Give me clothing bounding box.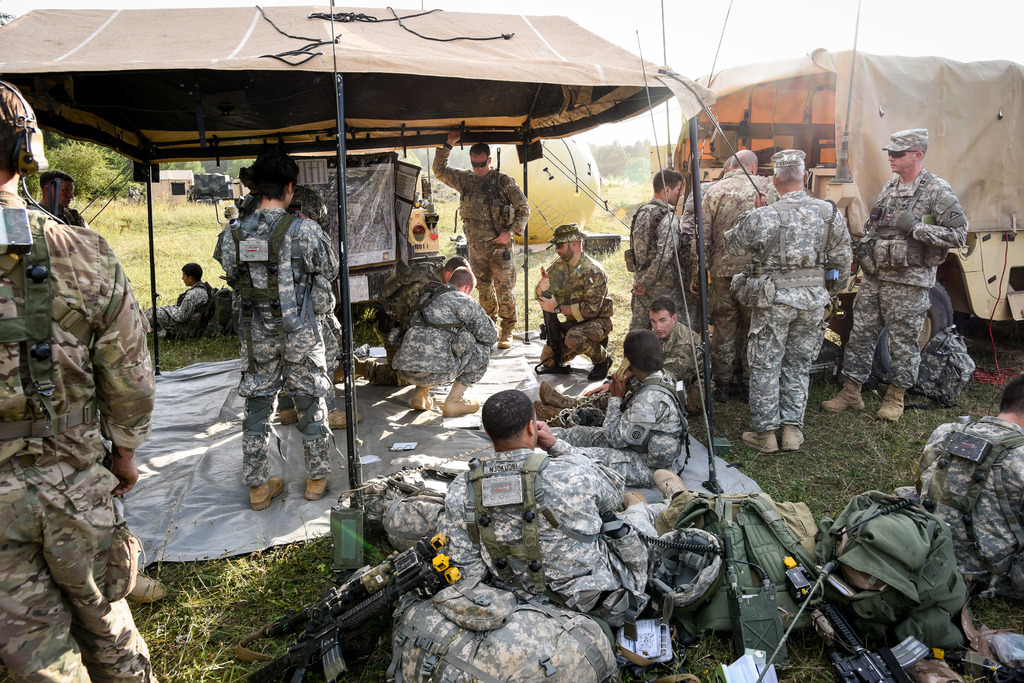
bbox=(540, 252, 609, 357).
